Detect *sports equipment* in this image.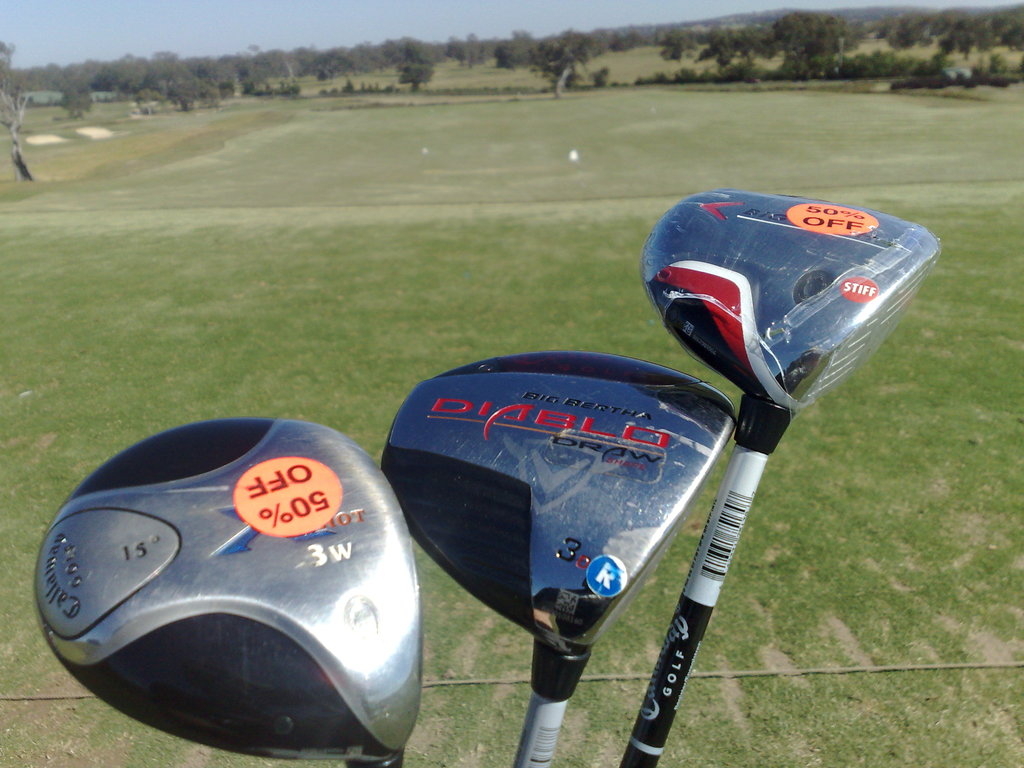
Detection: {"x1": 637, "y1": 186, "x2": 939, "y2": 763}.
